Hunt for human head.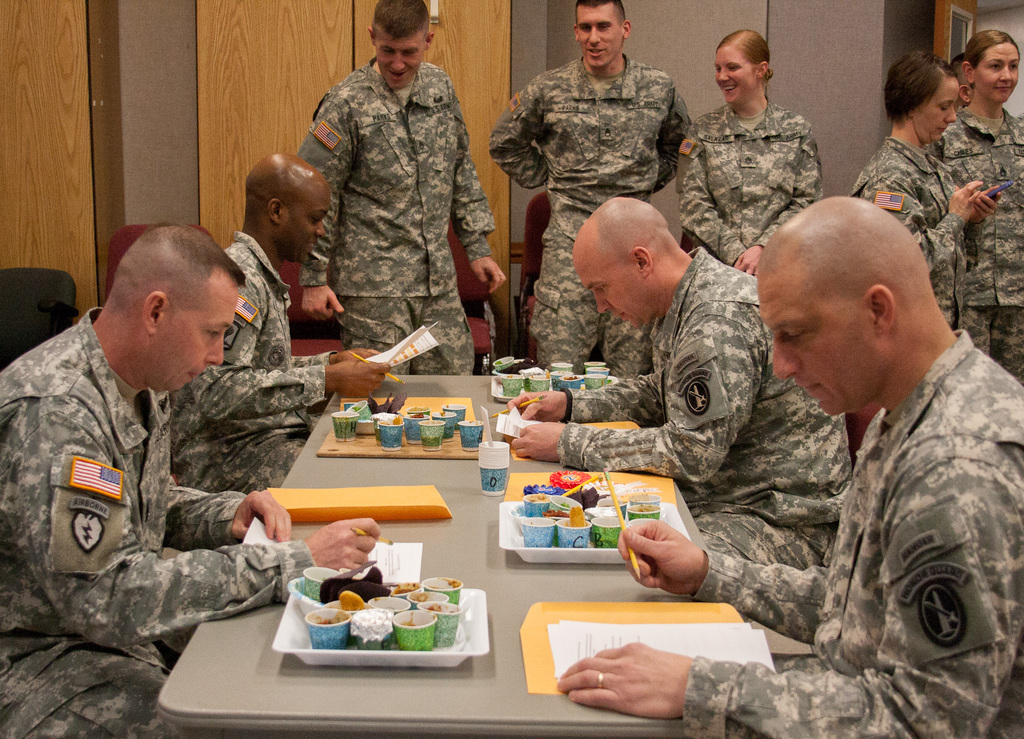
Hunted down at crop(566, 195, 676, 331).
